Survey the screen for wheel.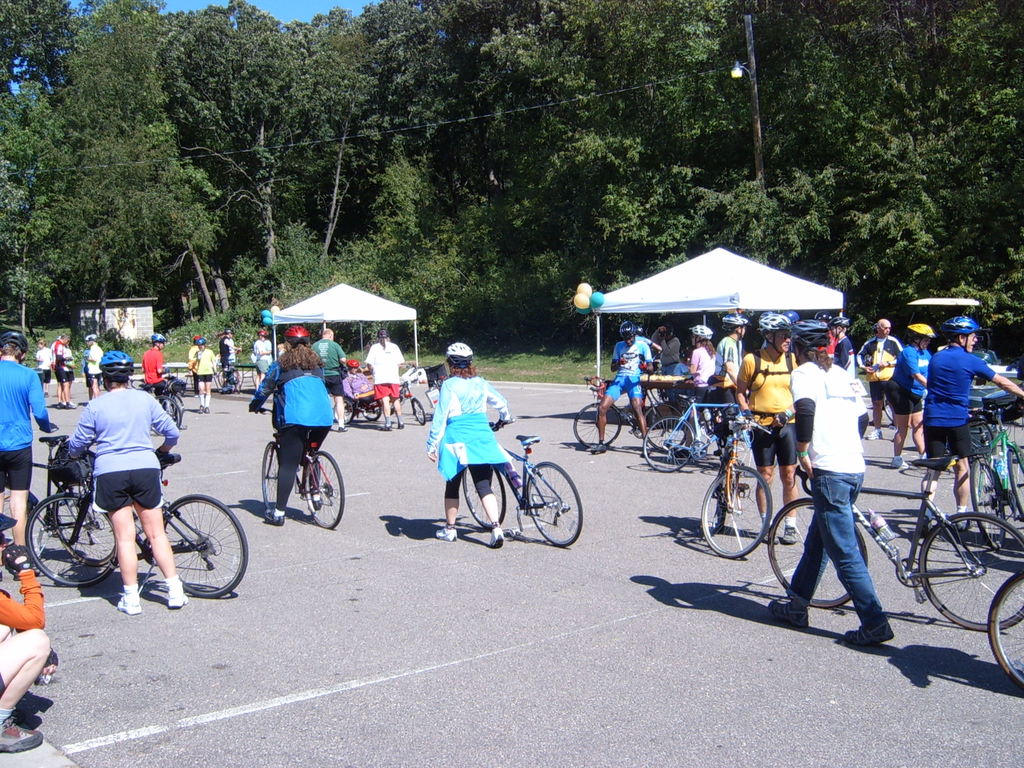
Survey found: bbox=(409, 398, 426, 426).
